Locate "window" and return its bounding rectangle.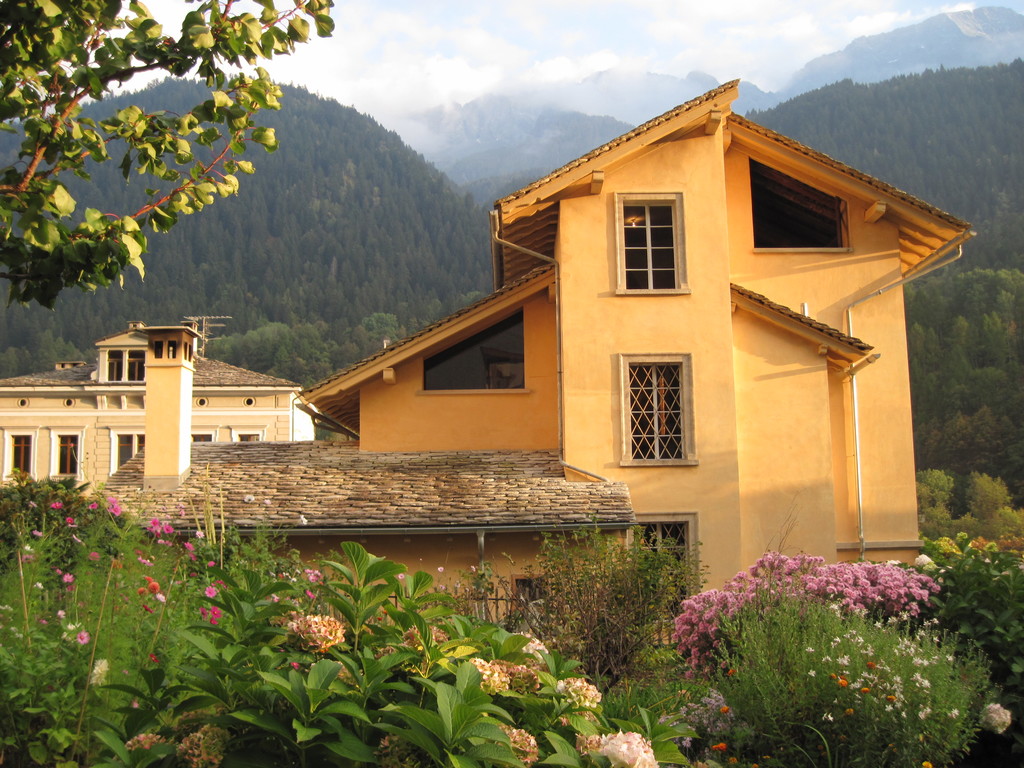
(239,431,261,442).
